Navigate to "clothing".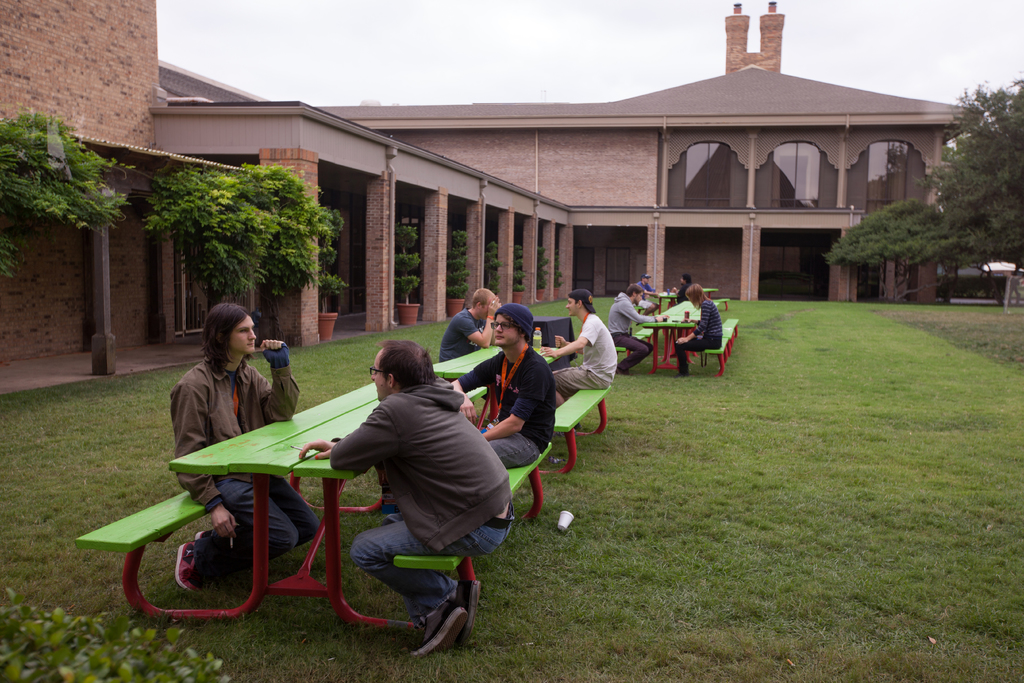
Navigation target: {"x1": 554, "y1": 312, "x2": 616, "y2": 396}.
